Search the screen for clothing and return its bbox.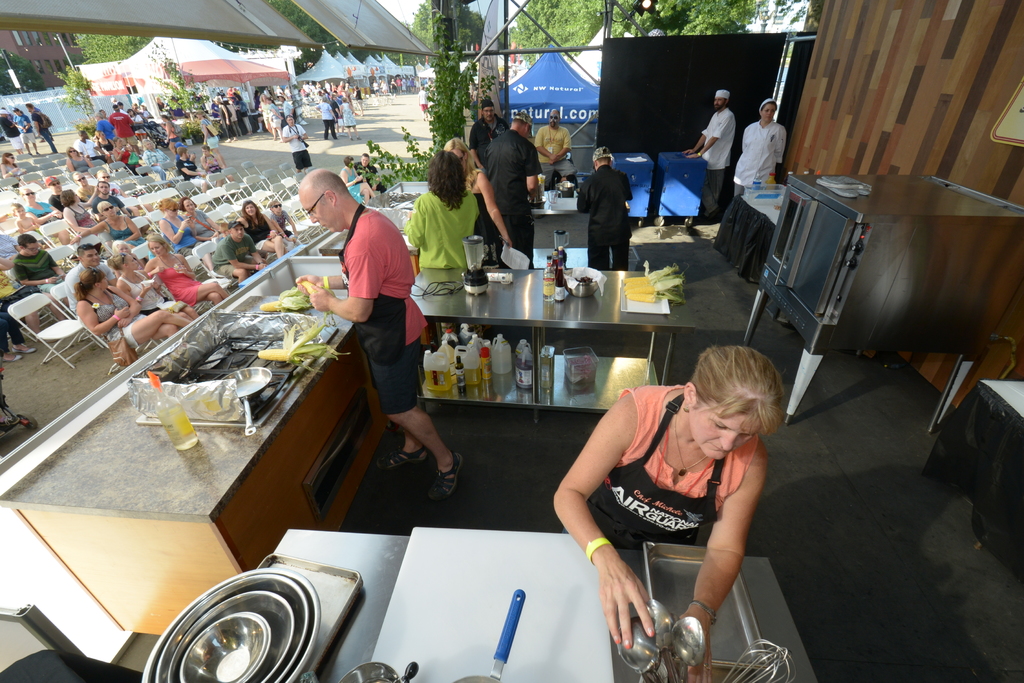
Found: locate(352, 158, 387, 195).
